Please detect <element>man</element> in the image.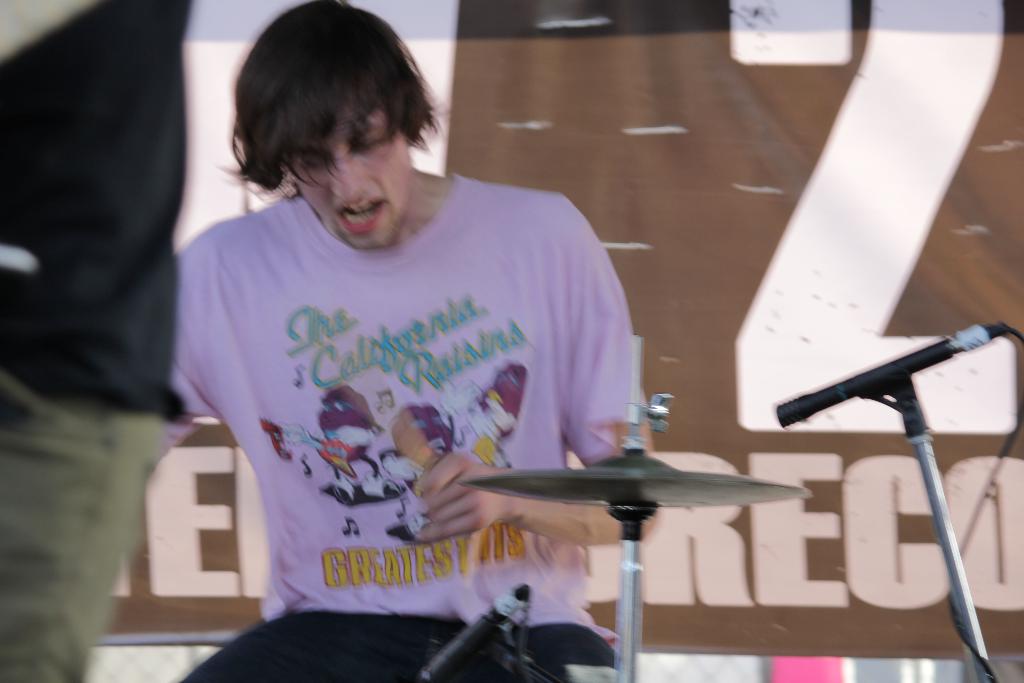
[138,15,716,655].
